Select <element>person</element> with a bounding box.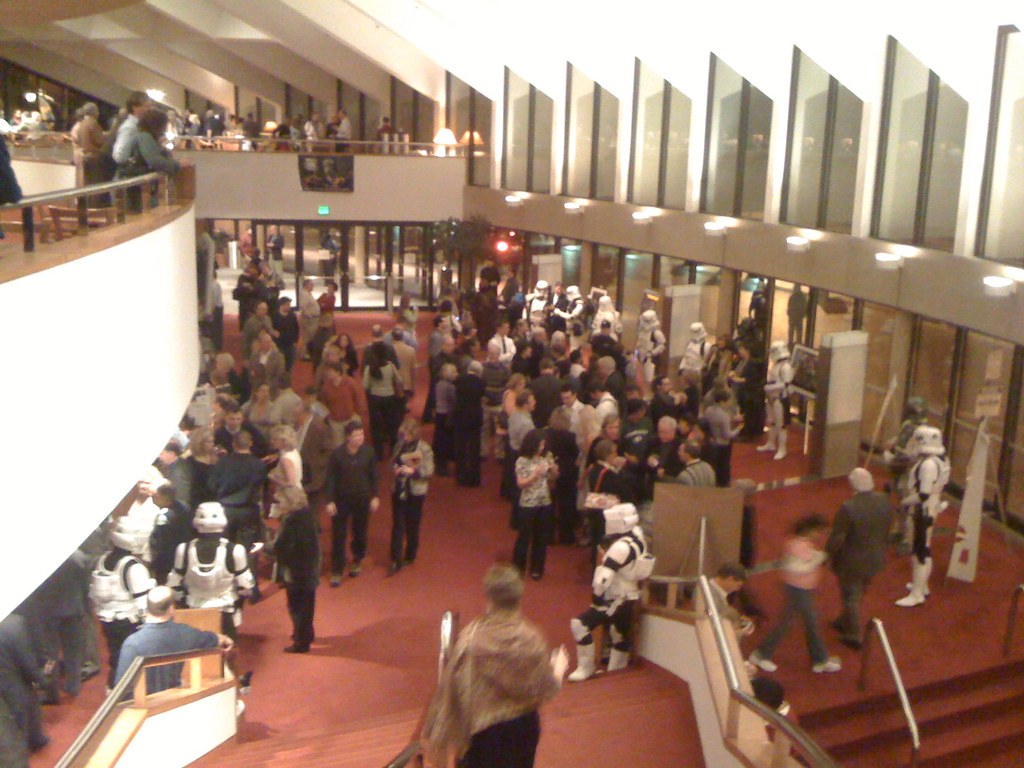
[x1=678, y1=441, x2=719, y2=484].
